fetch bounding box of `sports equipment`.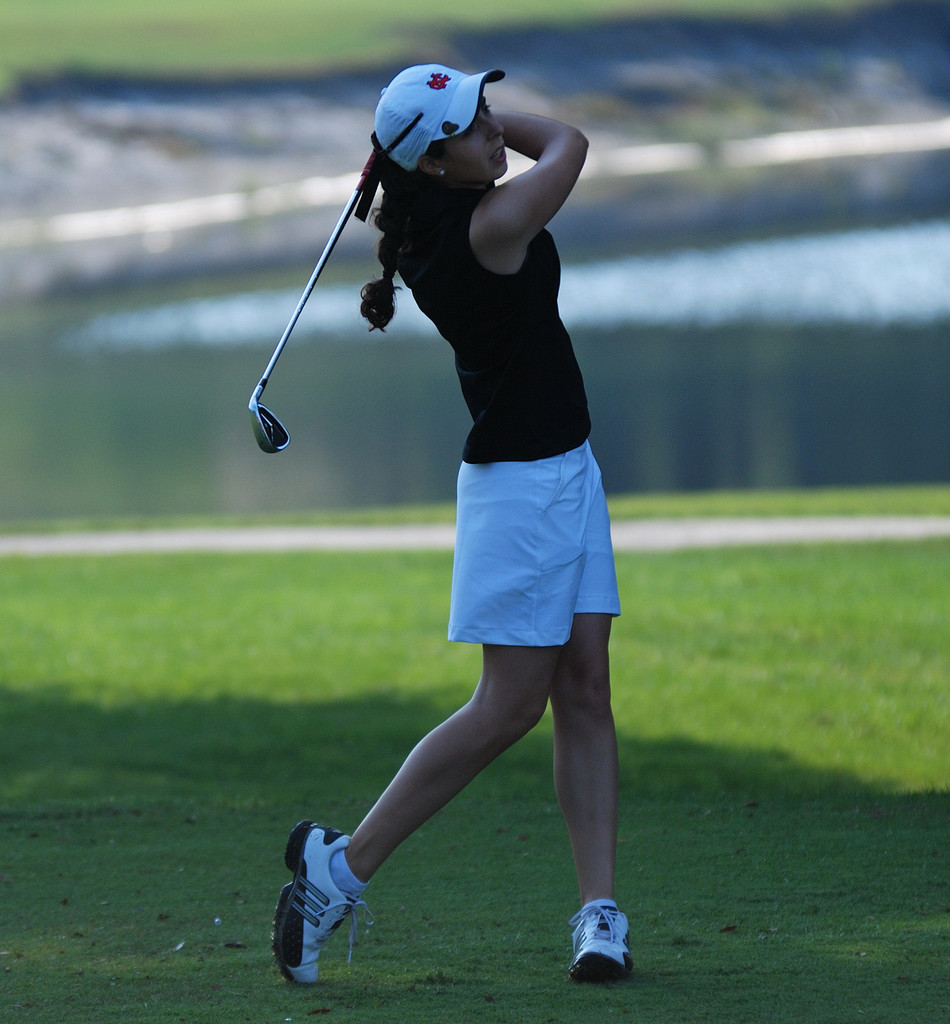
Bbox: 247,137,373,454.
